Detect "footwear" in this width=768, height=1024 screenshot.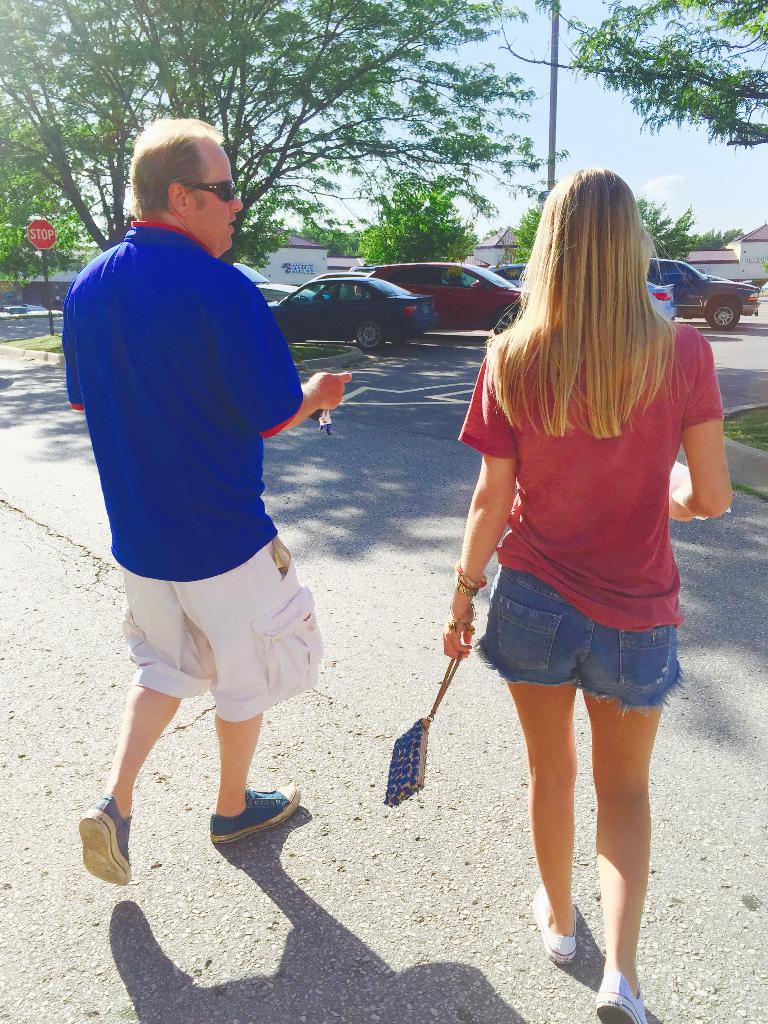
Detection: select_region(532, 891, 583, 964).
